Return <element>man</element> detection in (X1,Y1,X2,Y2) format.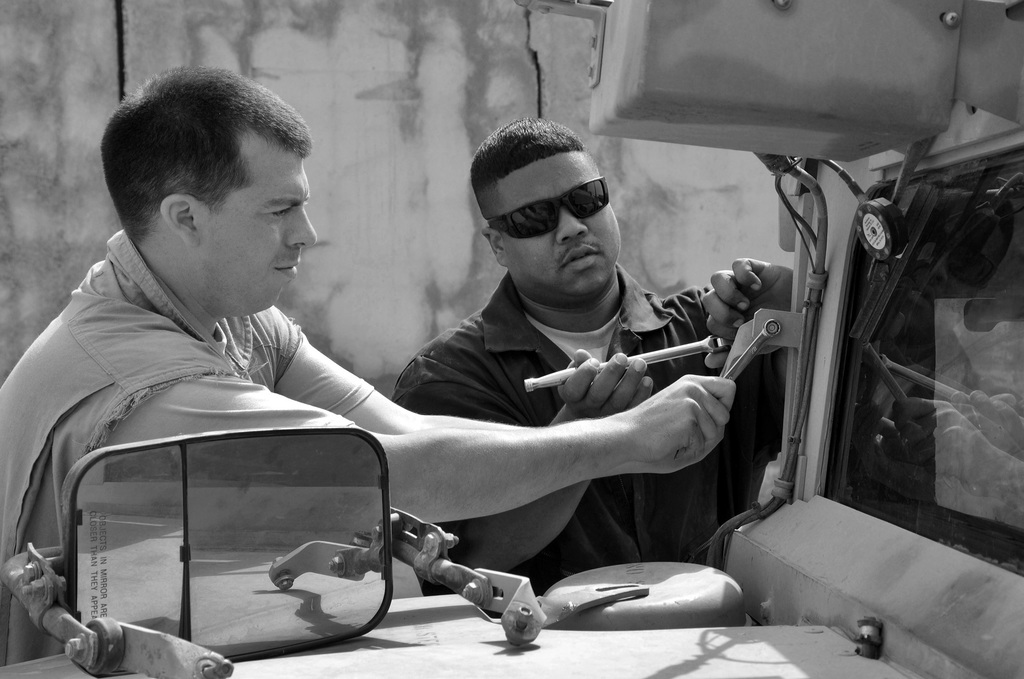
(0,66,737,671).
